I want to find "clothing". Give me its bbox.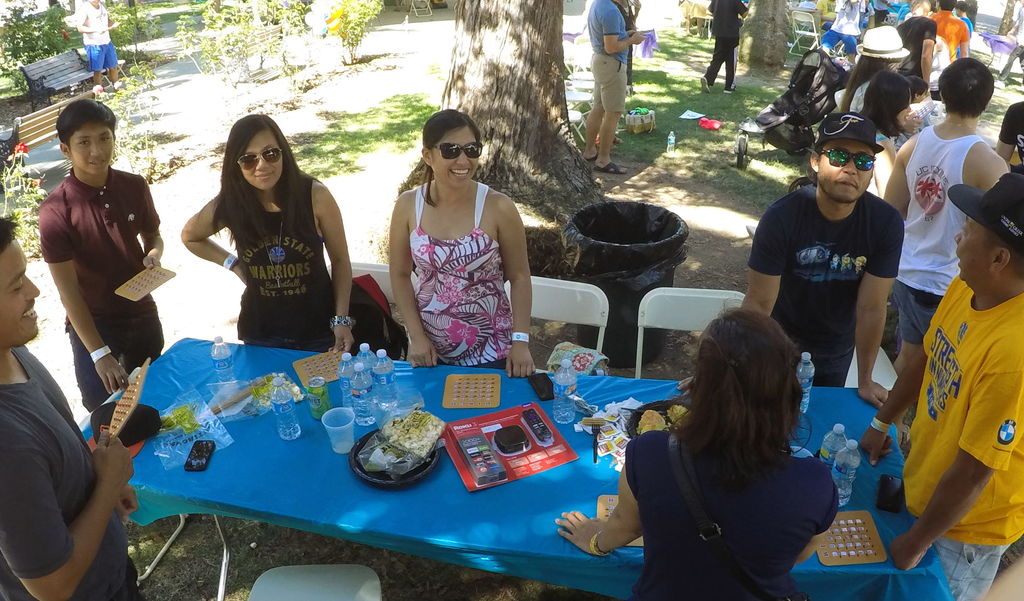
left=898, top=228, right=1012, bottom=563.
